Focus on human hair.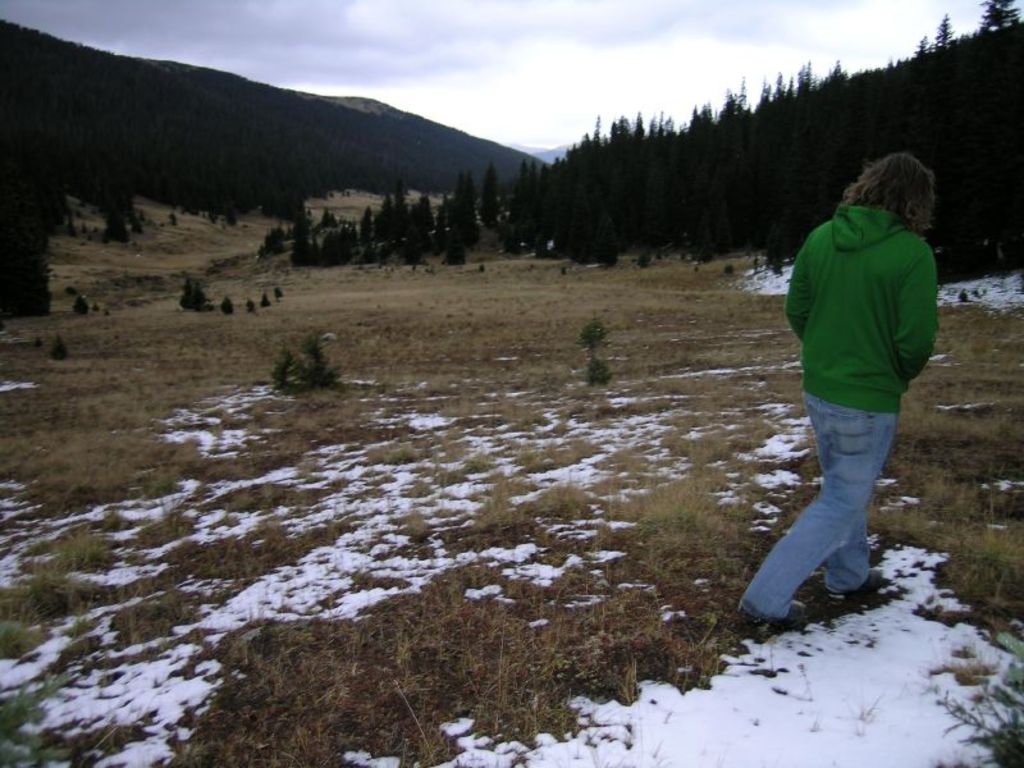
Focused at bbox=(849, 150, 948, 228).
